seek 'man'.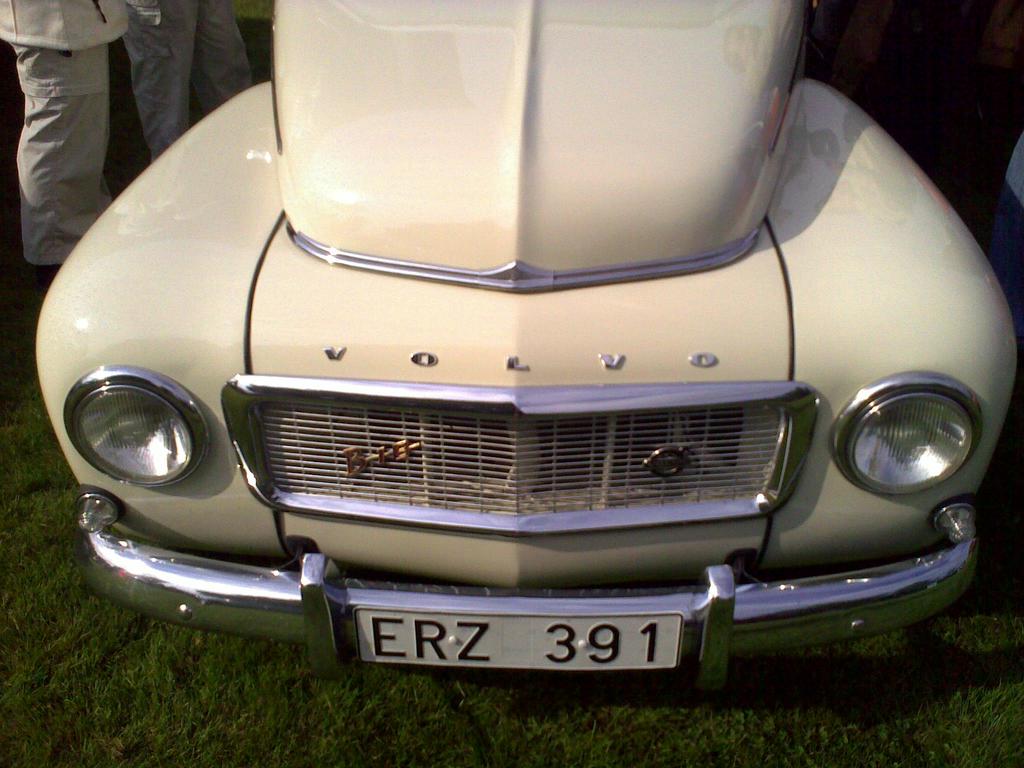
box(0, 0, 133, 285).
